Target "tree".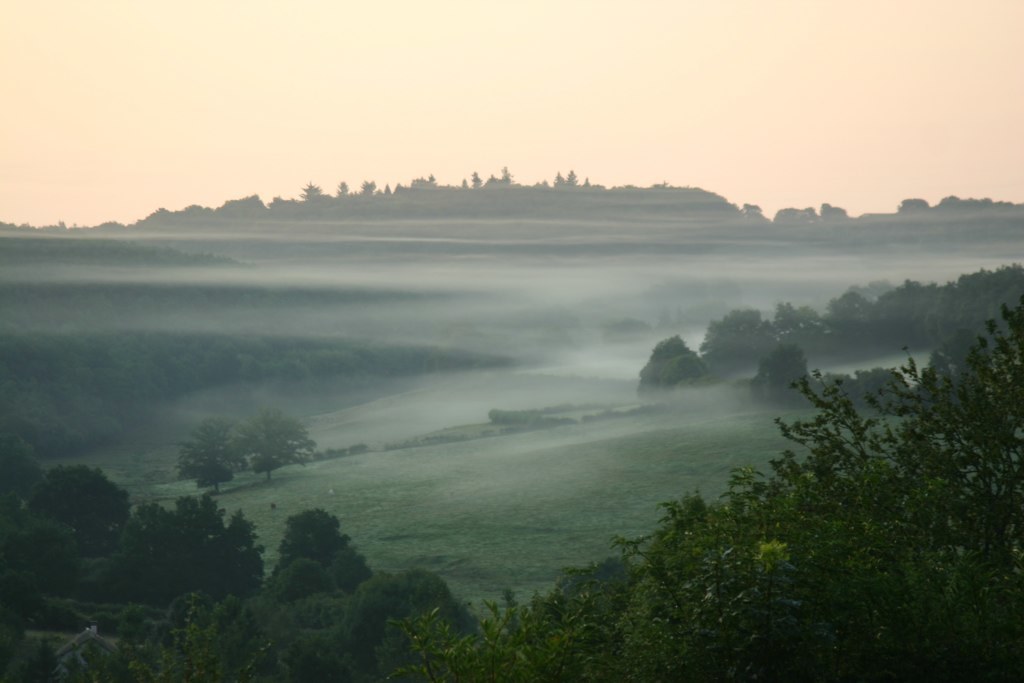
Target region: 692,307,784,379.
